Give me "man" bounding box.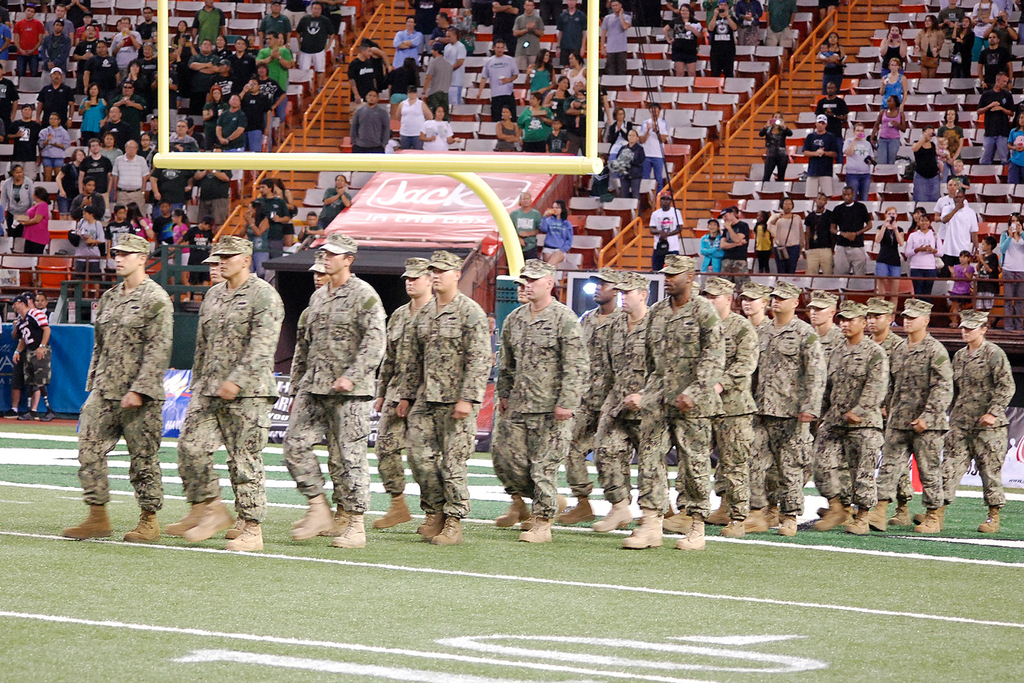
941, 191, 979, 277.
